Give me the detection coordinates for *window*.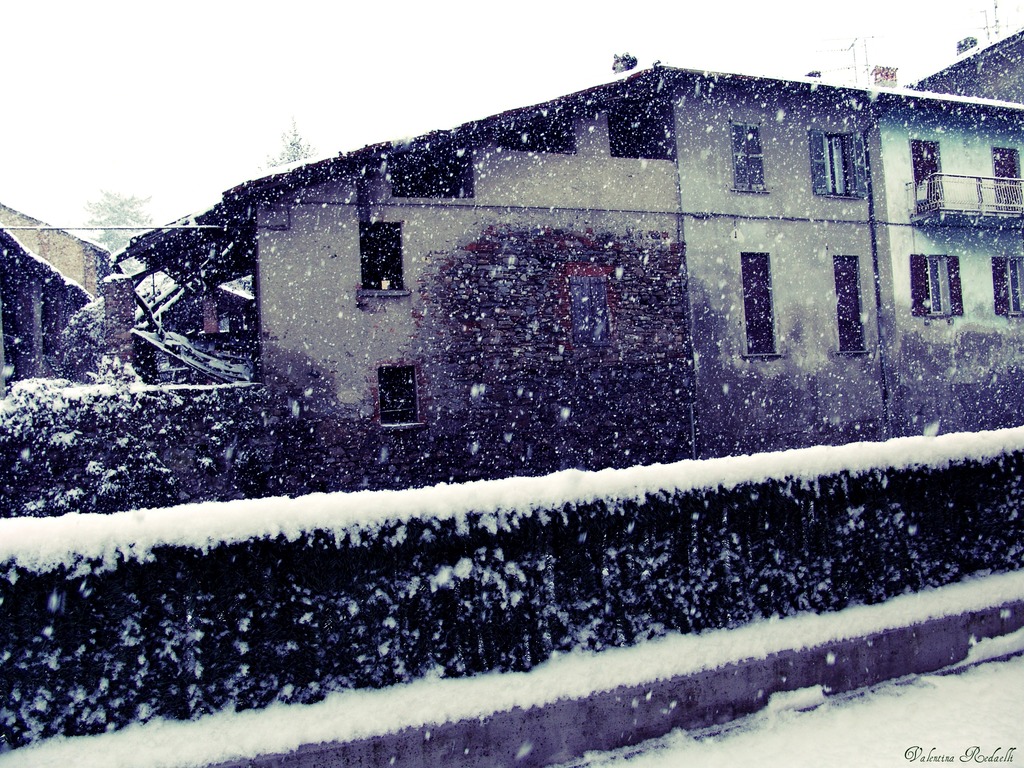
907 253 965 317.
